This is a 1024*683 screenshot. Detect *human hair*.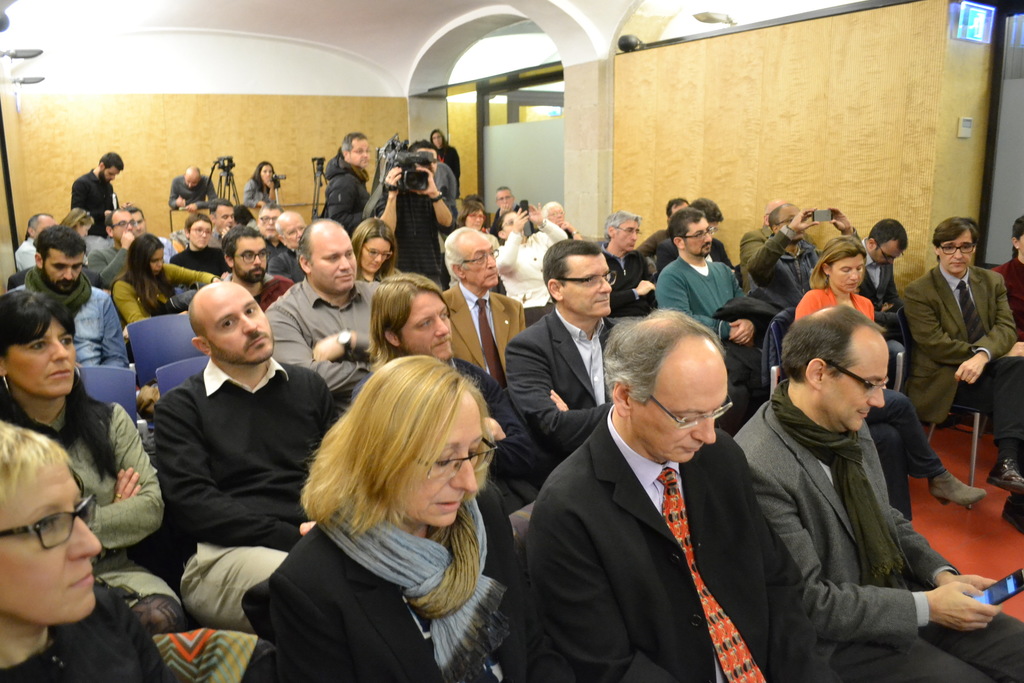
x1=1009, y1=214, x2=1023, y2=257.
